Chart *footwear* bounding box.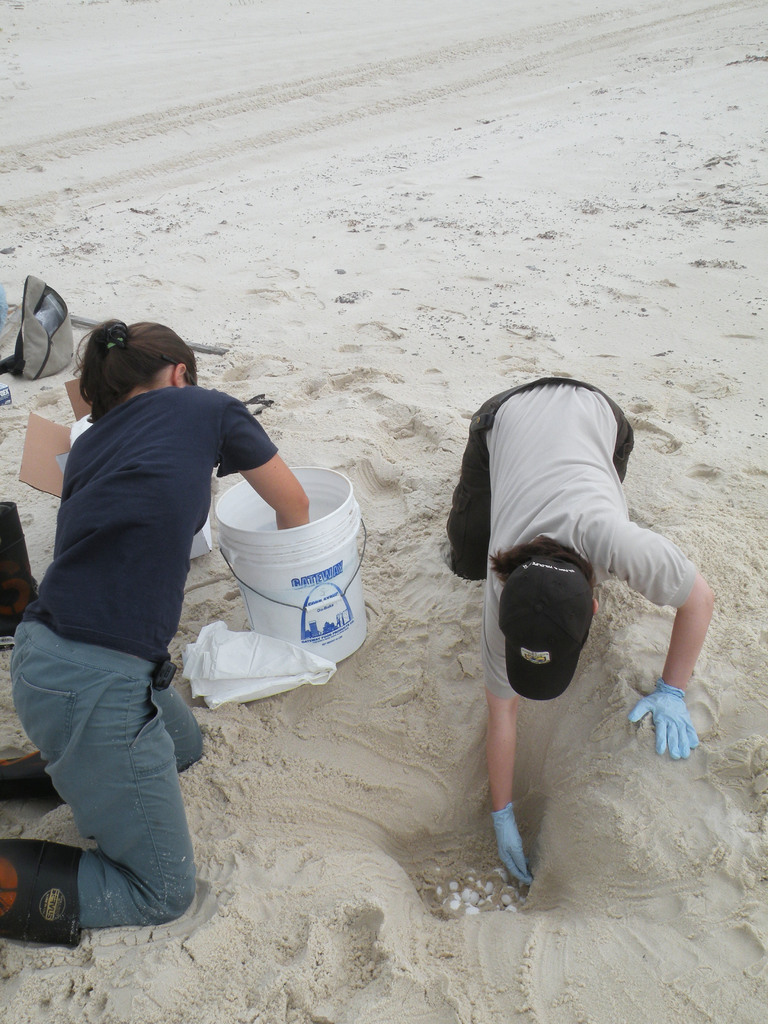
Charted: [x1=0, y1=735, x2=65, y2=810].
